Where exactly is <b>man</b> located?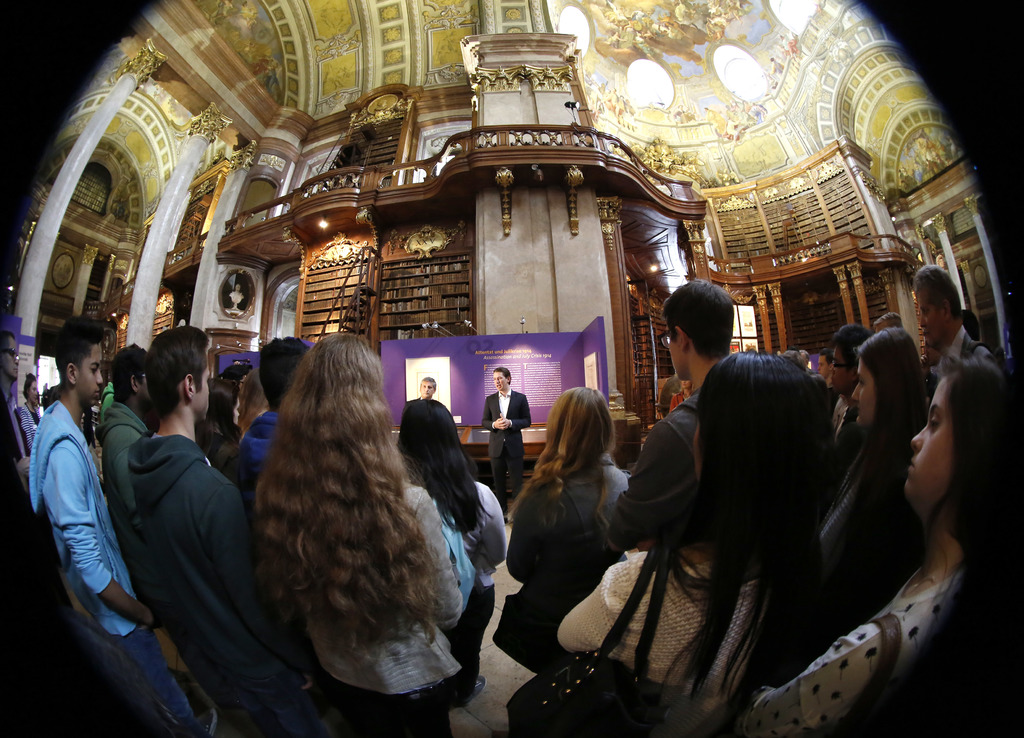
Its bounding box is (409, 374, 438, 402).
